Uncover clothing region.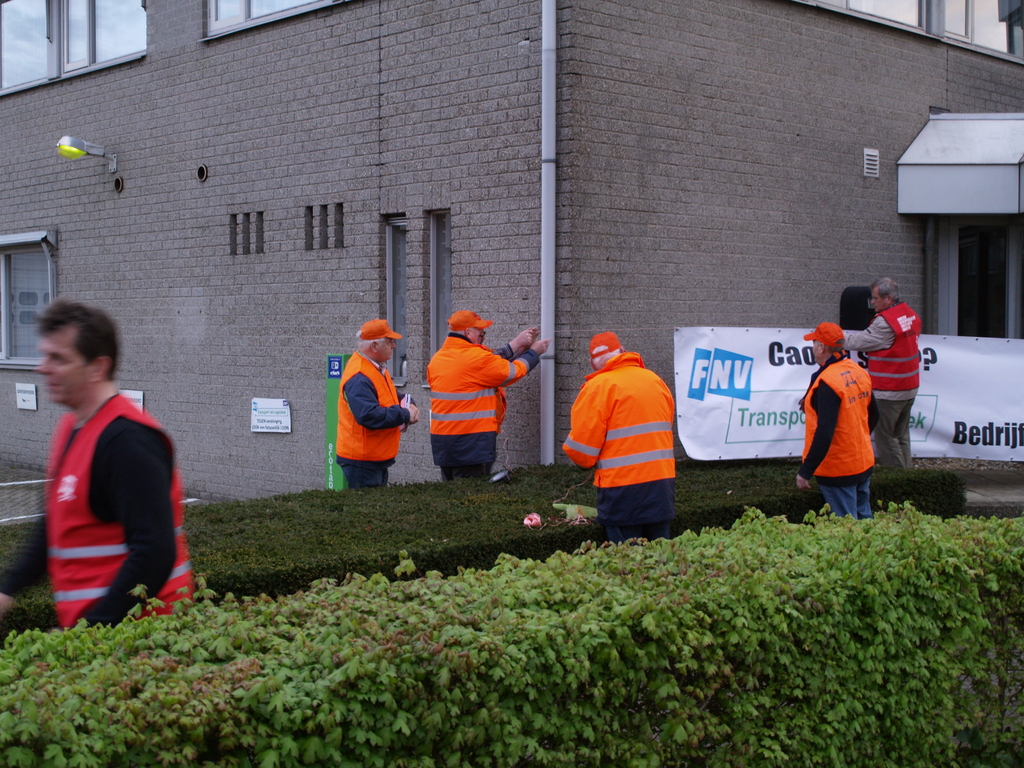
Uncovered: <box>421,333,539,483</box>.
